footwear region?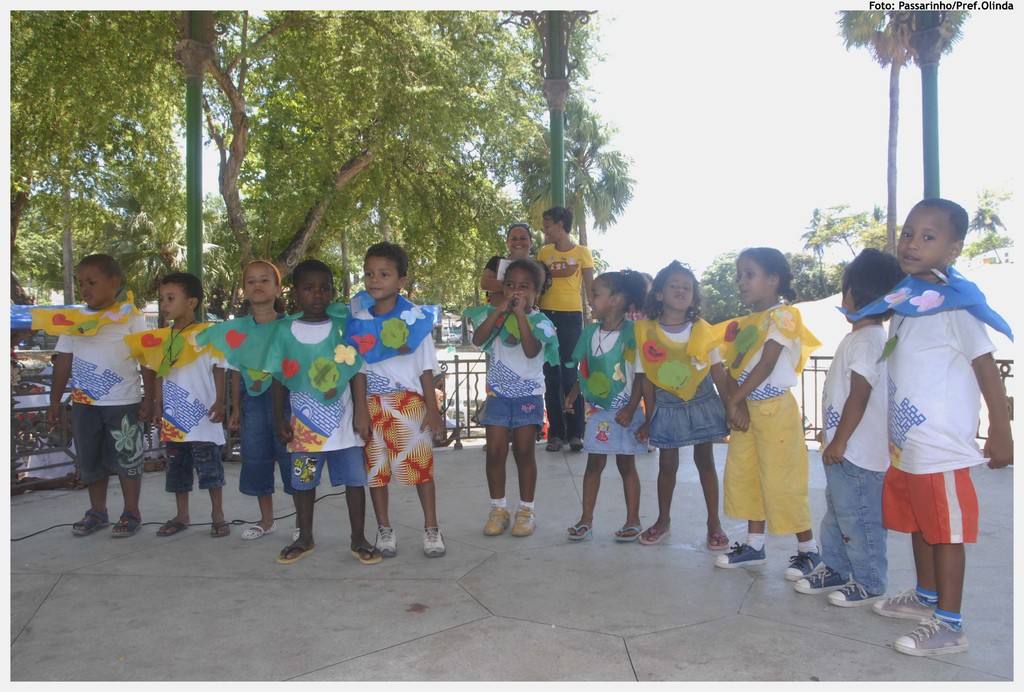
box=[870, 588, 936, 618]
